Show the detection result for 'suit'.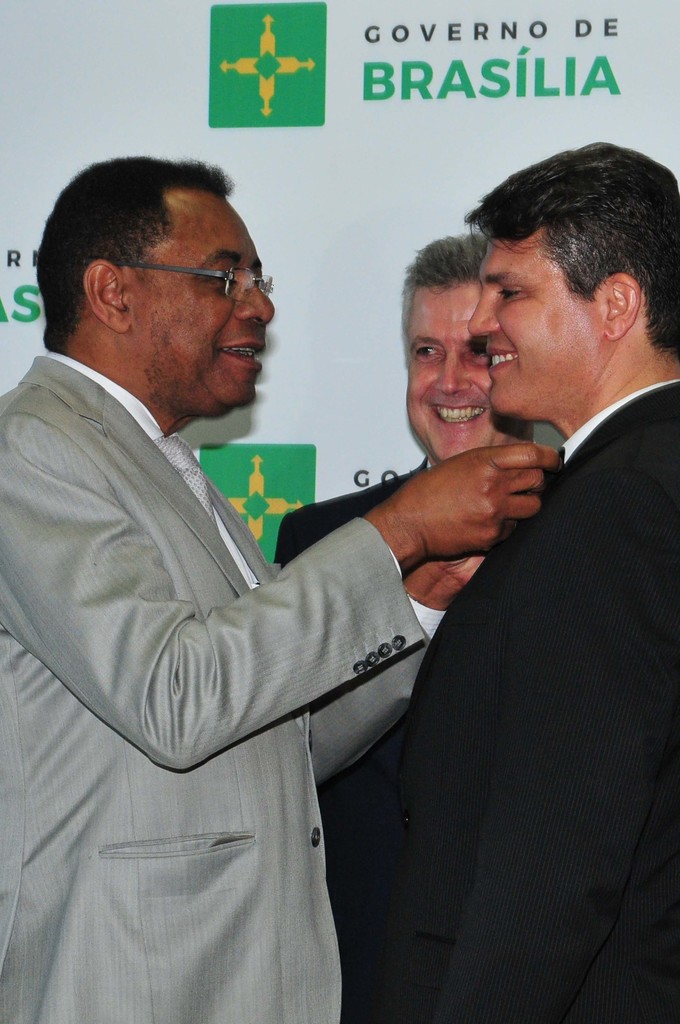
(x1=0, y1=233, x2=383, y2=1023).
